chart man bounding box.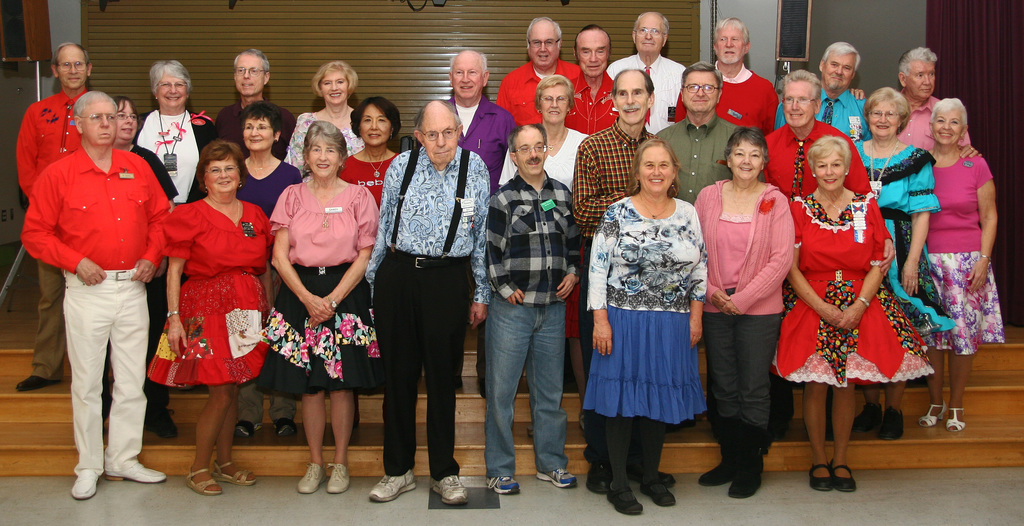
Charted: (x1=705, y1=2, x2=773, y2=126).
